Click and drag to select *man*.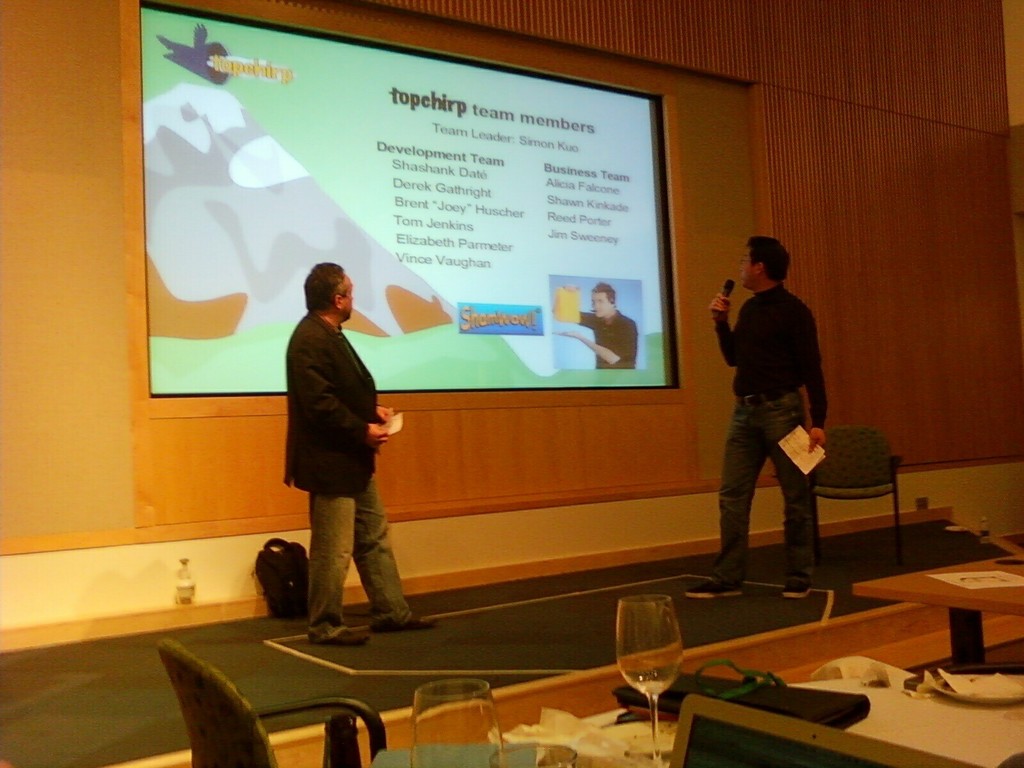
Selection: left=705, top=239, right=848, bottom=607.
